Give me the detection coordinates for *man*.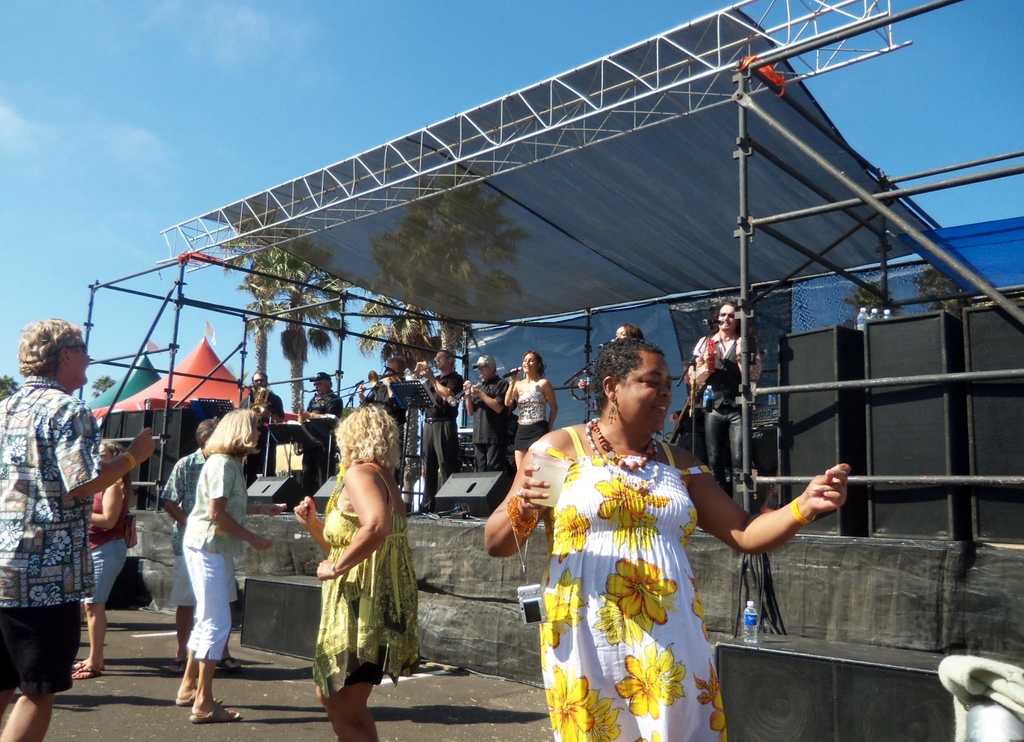
BBox(298, 370, 343, 495).
